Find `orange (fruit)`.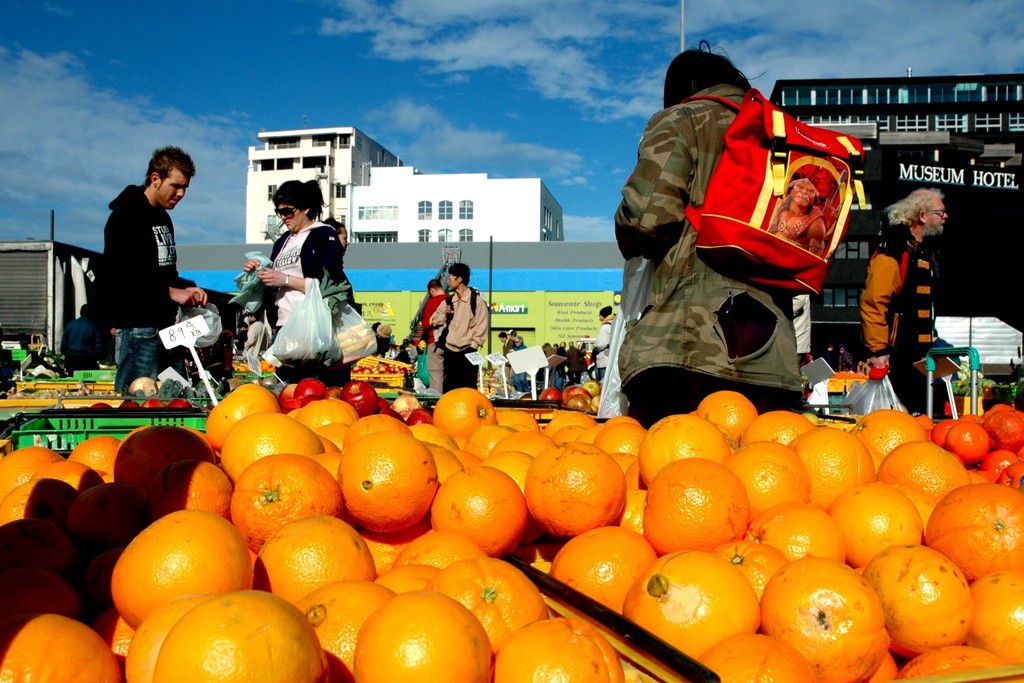
(856,407,915,466).
